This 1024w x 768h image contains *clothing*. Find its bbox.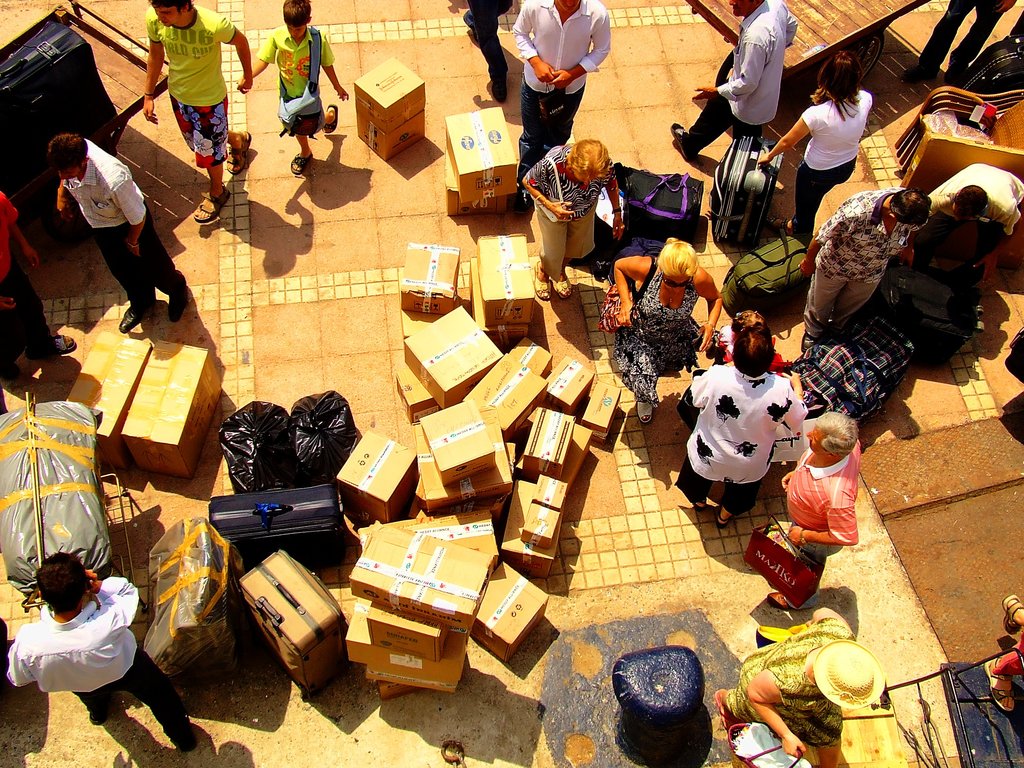
box(97, 212, 190, 298).
